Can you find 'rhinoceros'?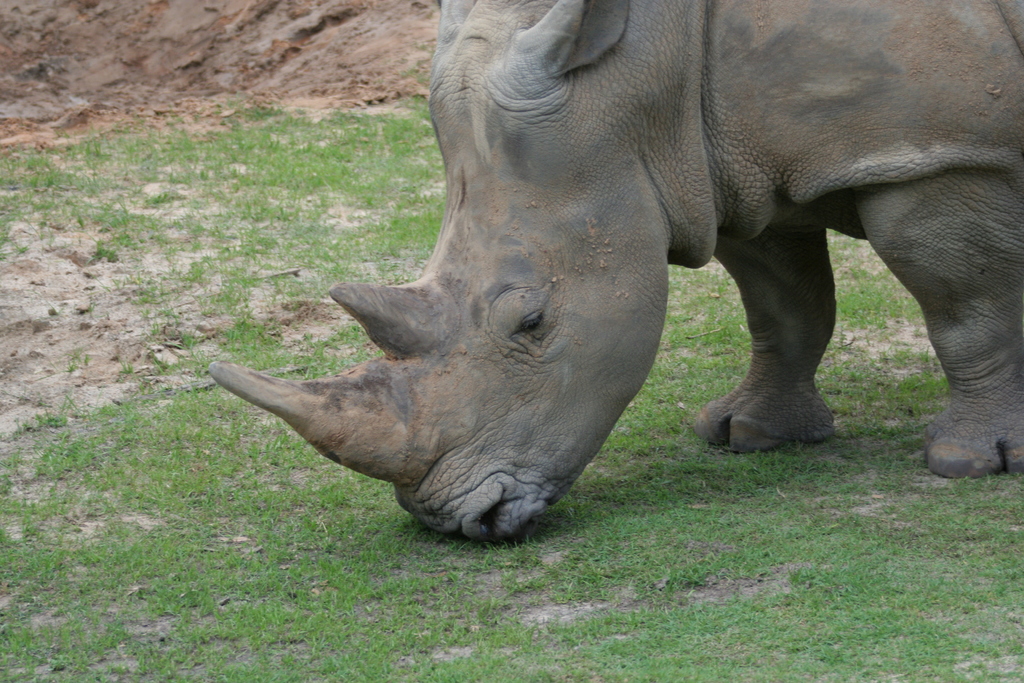
Yes, bounding box: left=204, top=0, right=1023, bottom=543.
